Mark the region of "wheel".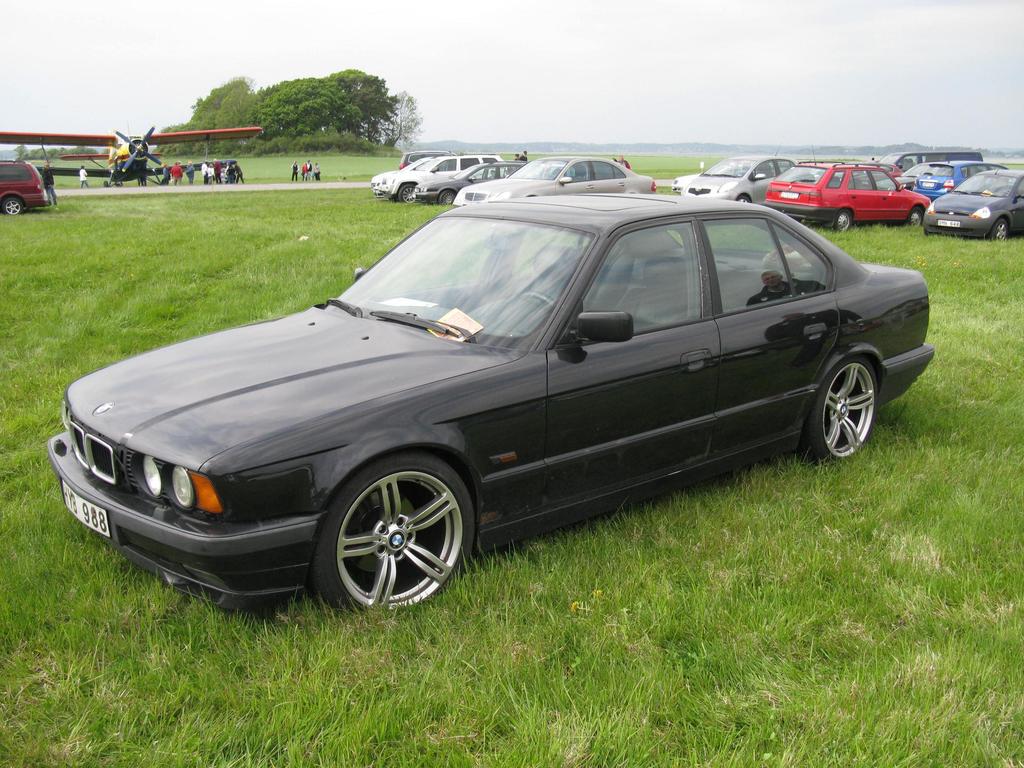
Region: [401, 186, 416, 205].
